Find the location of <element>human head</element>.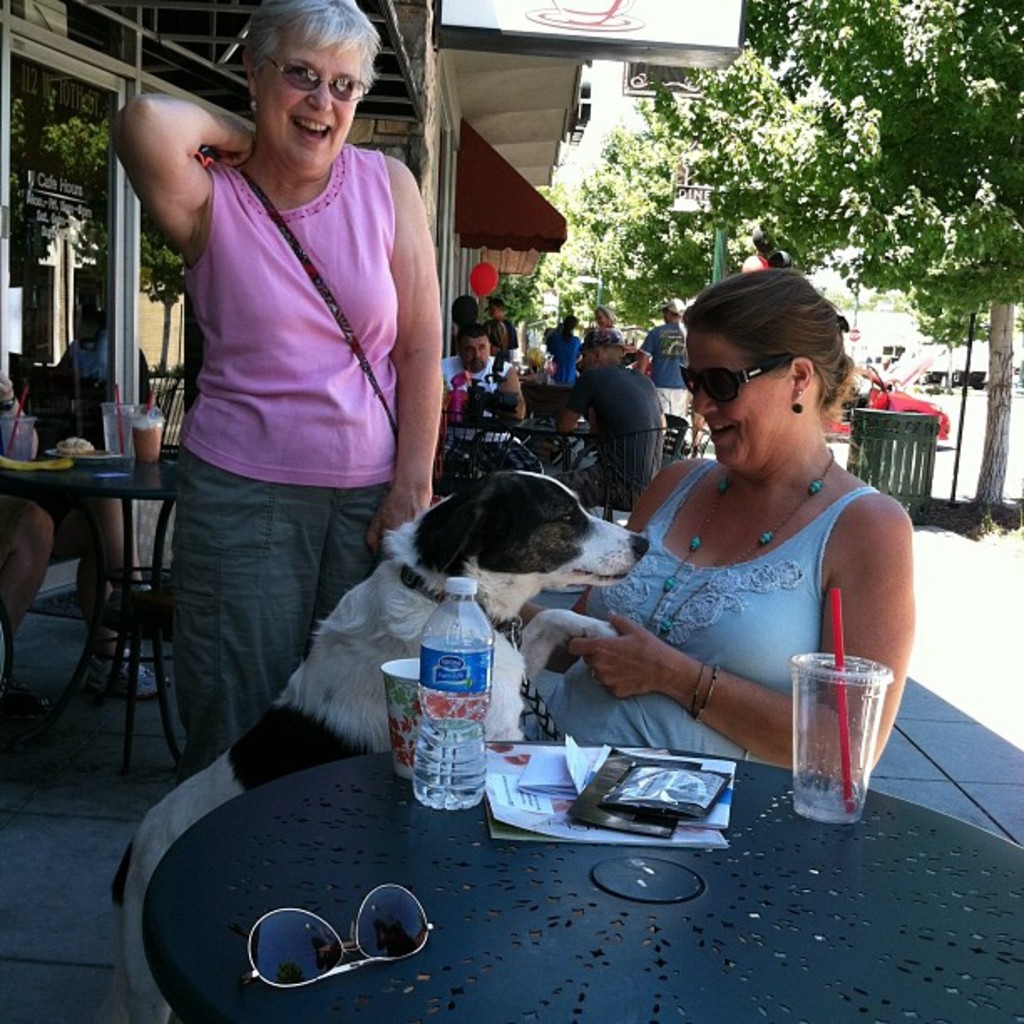
Location: left=490, top=296, right=500, bottom=318.
